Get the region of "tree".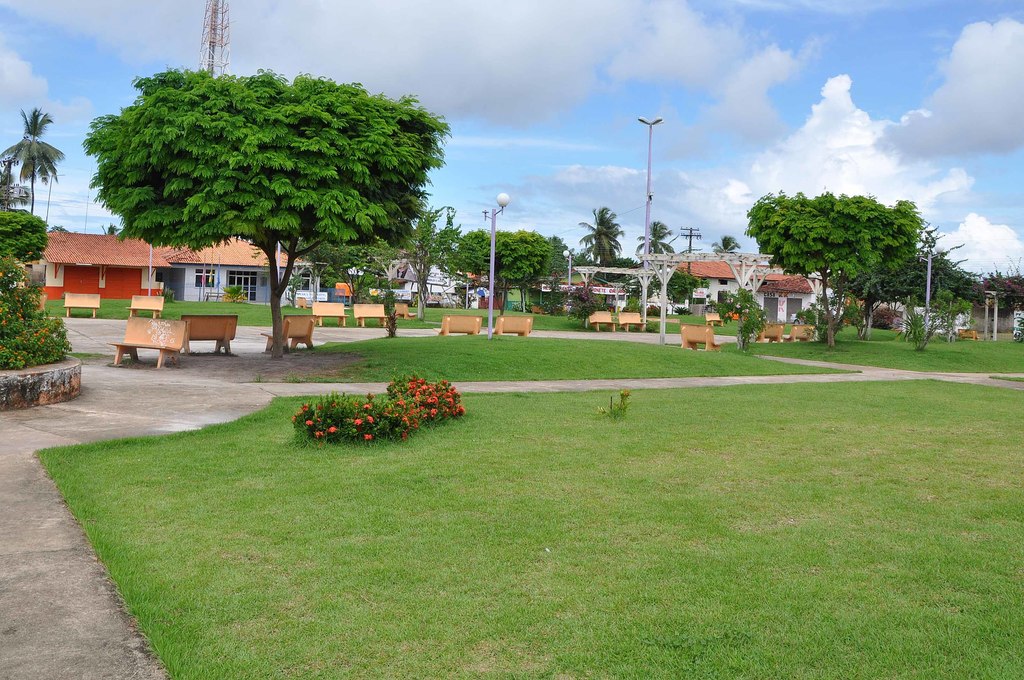
box(404, 203, 451, 318).
